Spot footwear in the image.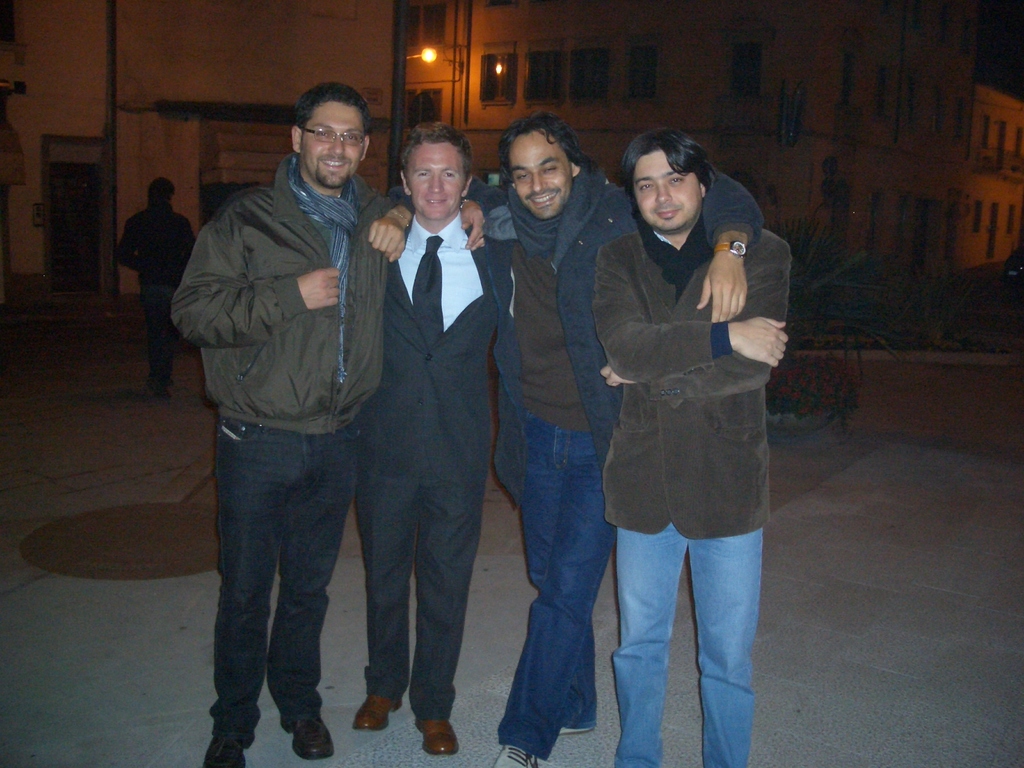
footwear found at select_region(333, 671, 406, 744).
